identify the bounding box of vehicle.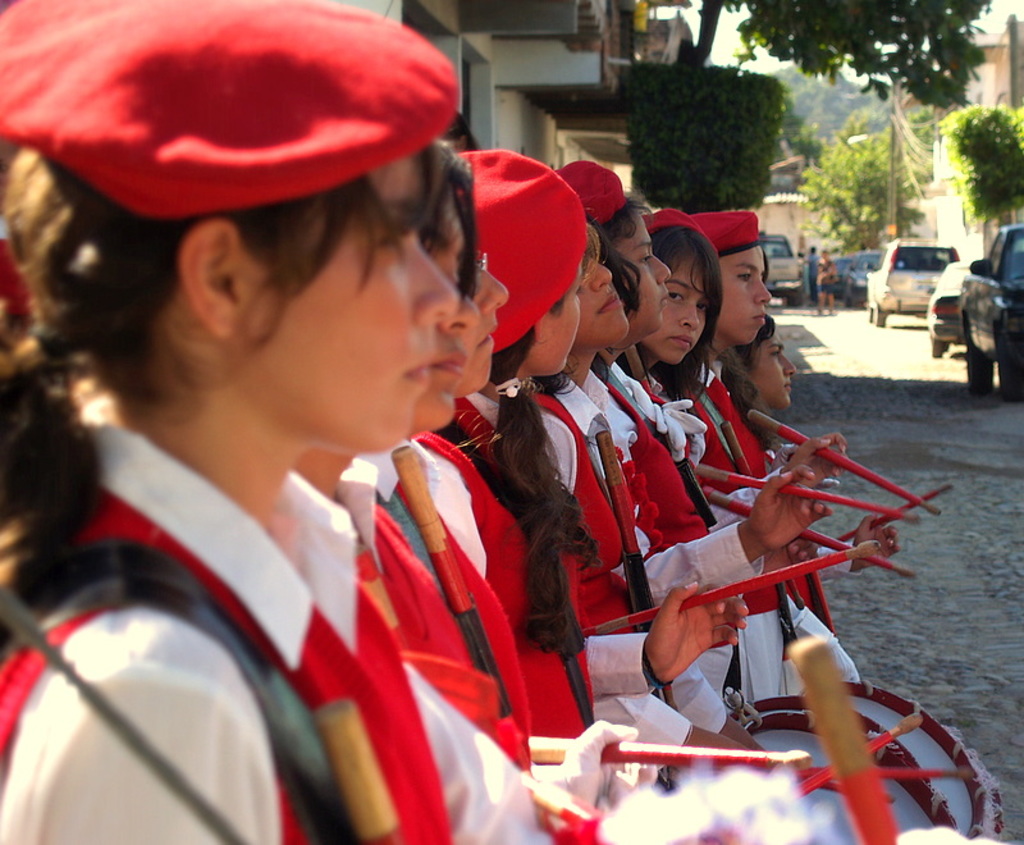
<bbox>764, 229, 800, 309</bbox>.
